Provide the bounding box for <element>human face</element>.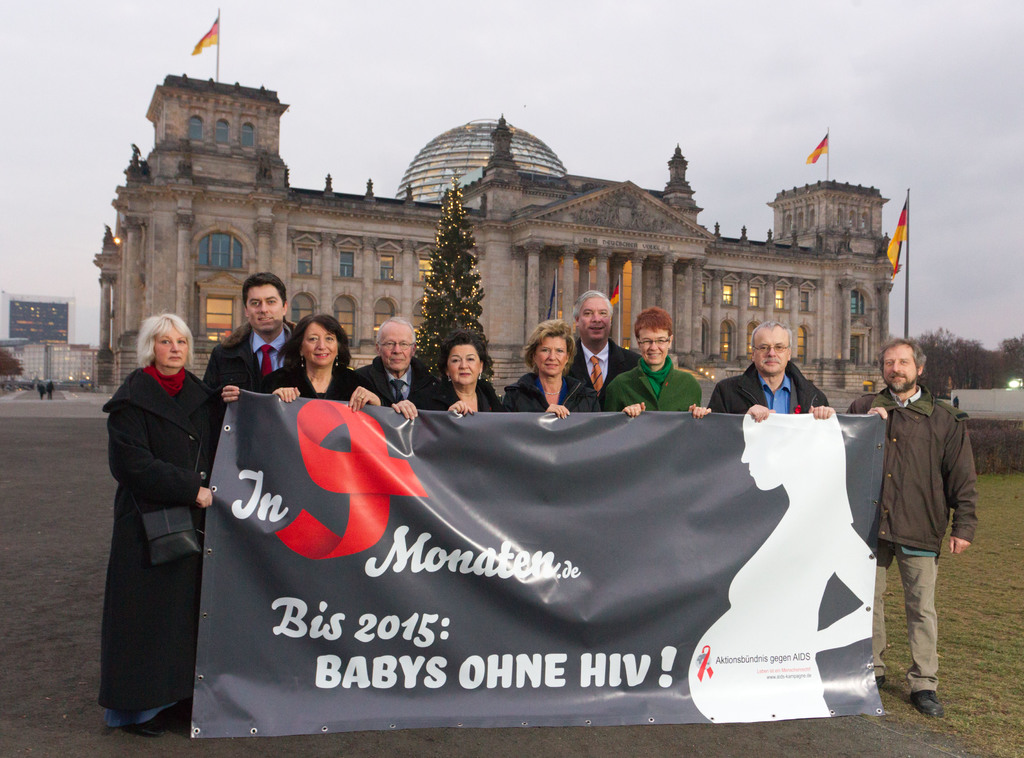
[300,325,339,363].
